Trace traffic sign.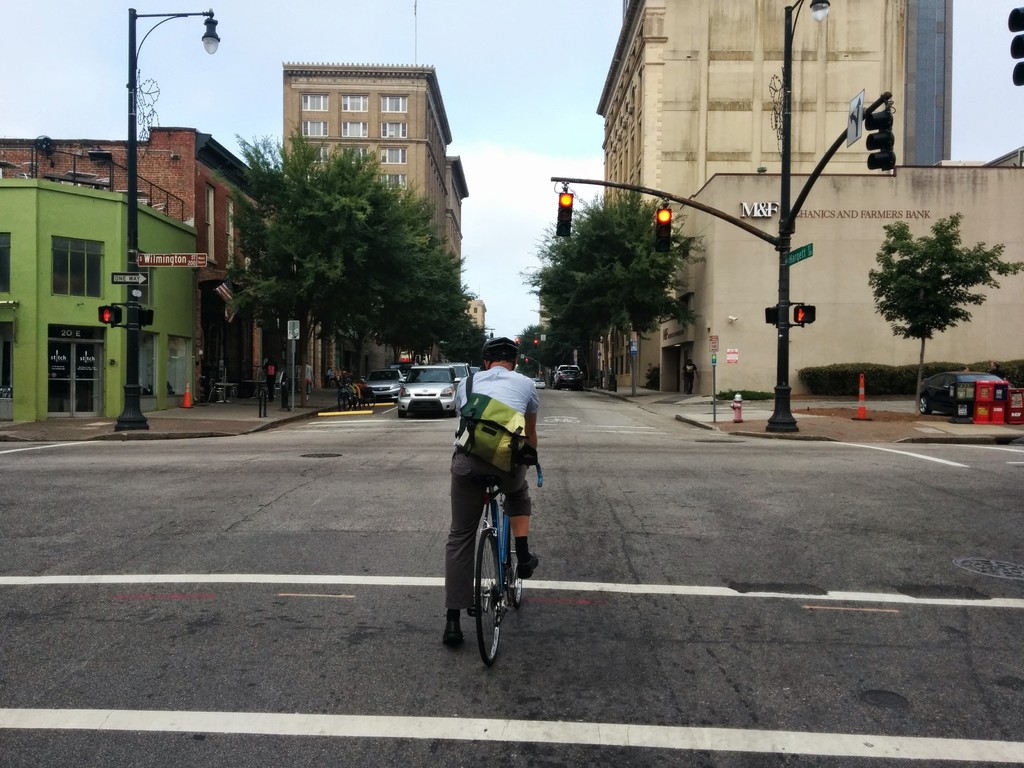
Traced to region(136, 252, 211, 268).
